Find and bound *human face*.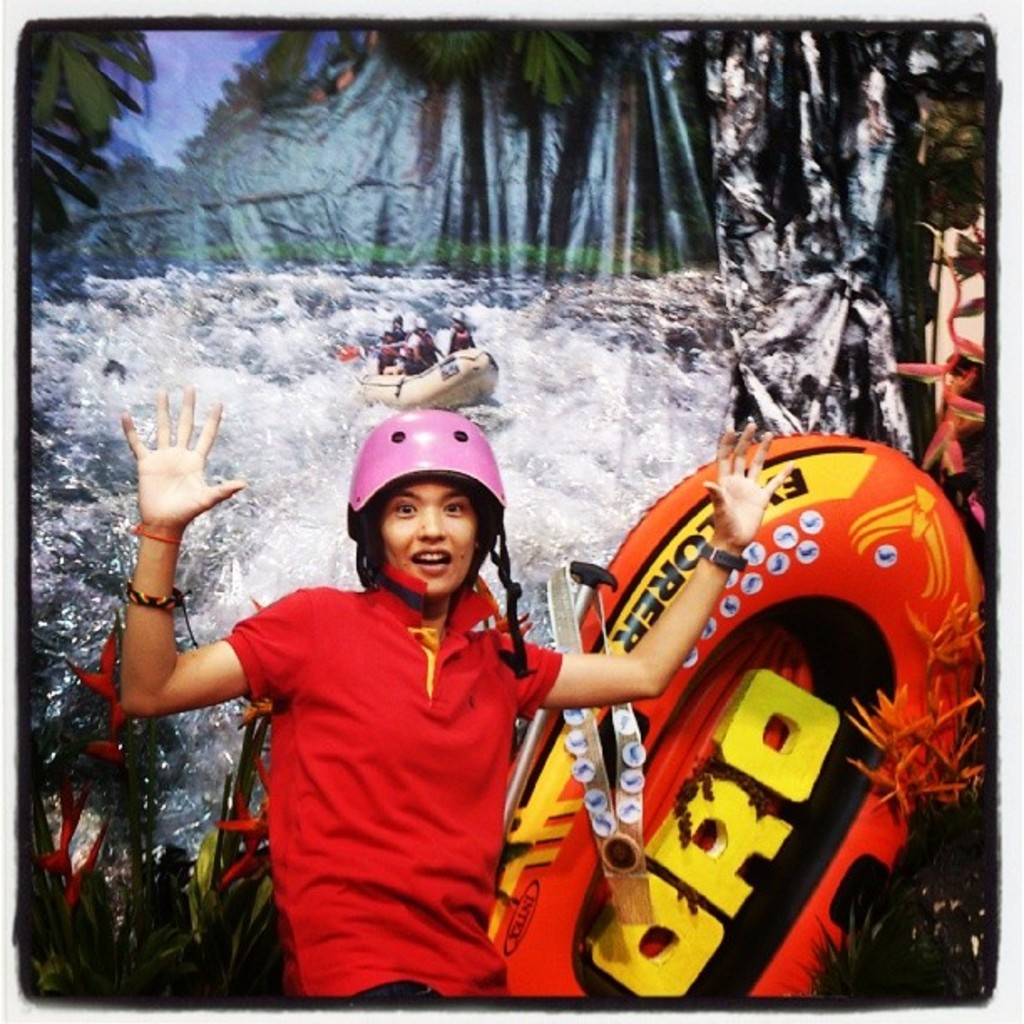
Bound: {"left": 375, "top": 485, "right": 479, "bottom": 592}.
